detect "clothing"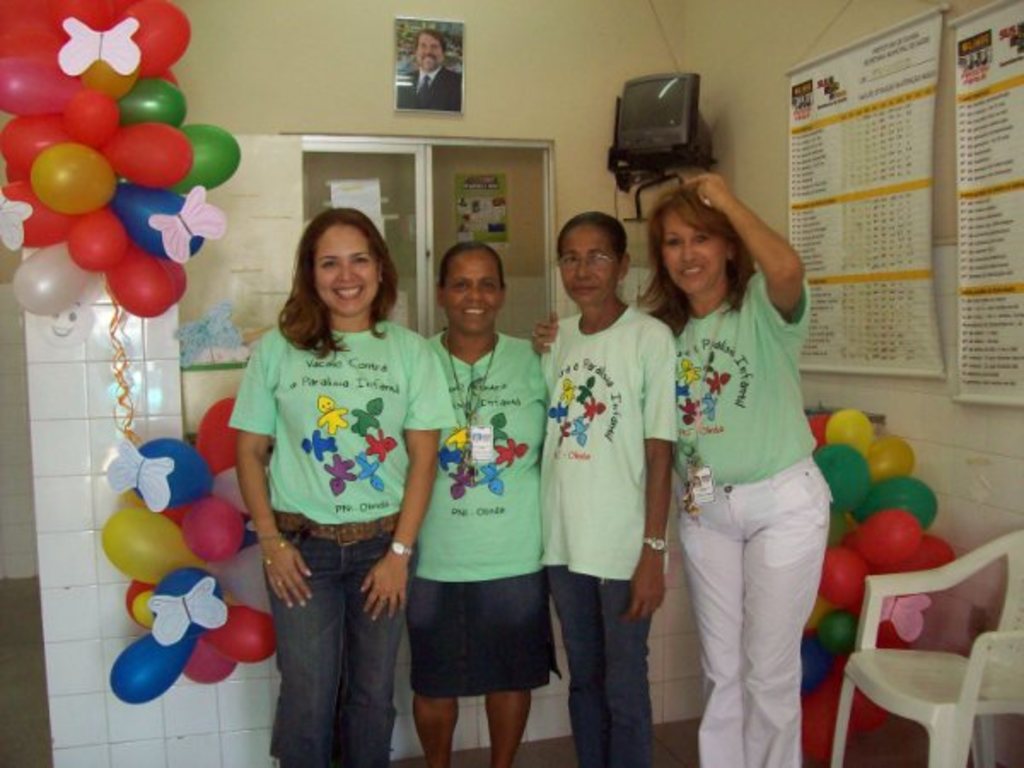
bbox=[403, 328, 560, 701]
